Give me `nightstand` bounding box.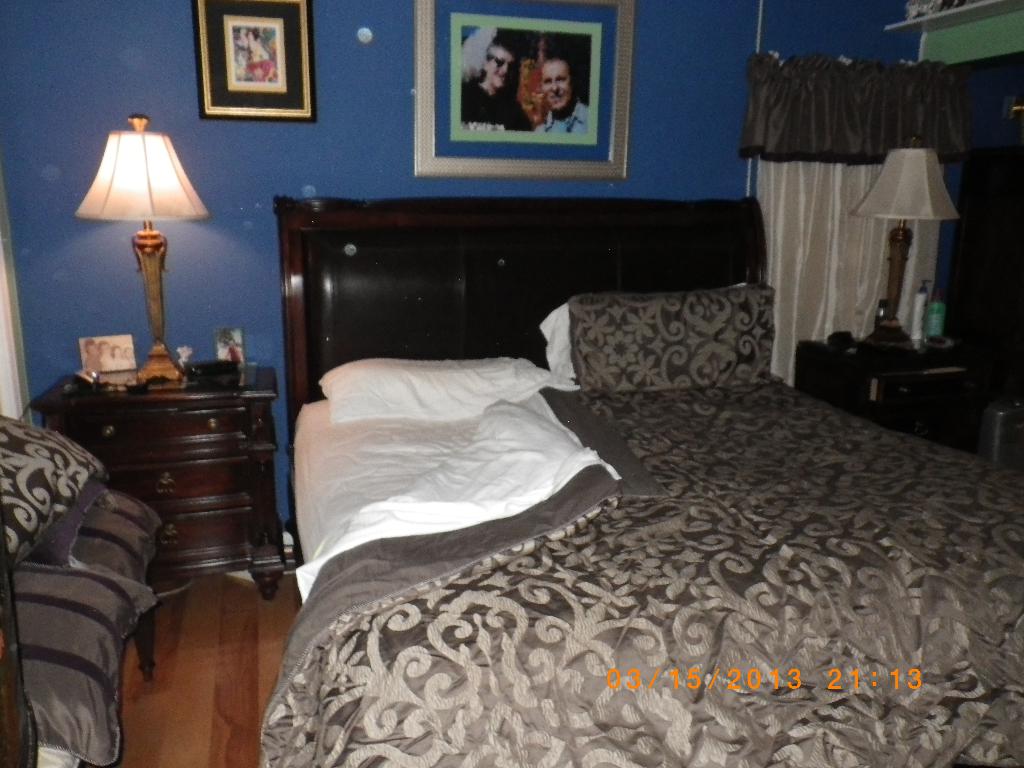
bbox=[35, 363, 284, 596].
